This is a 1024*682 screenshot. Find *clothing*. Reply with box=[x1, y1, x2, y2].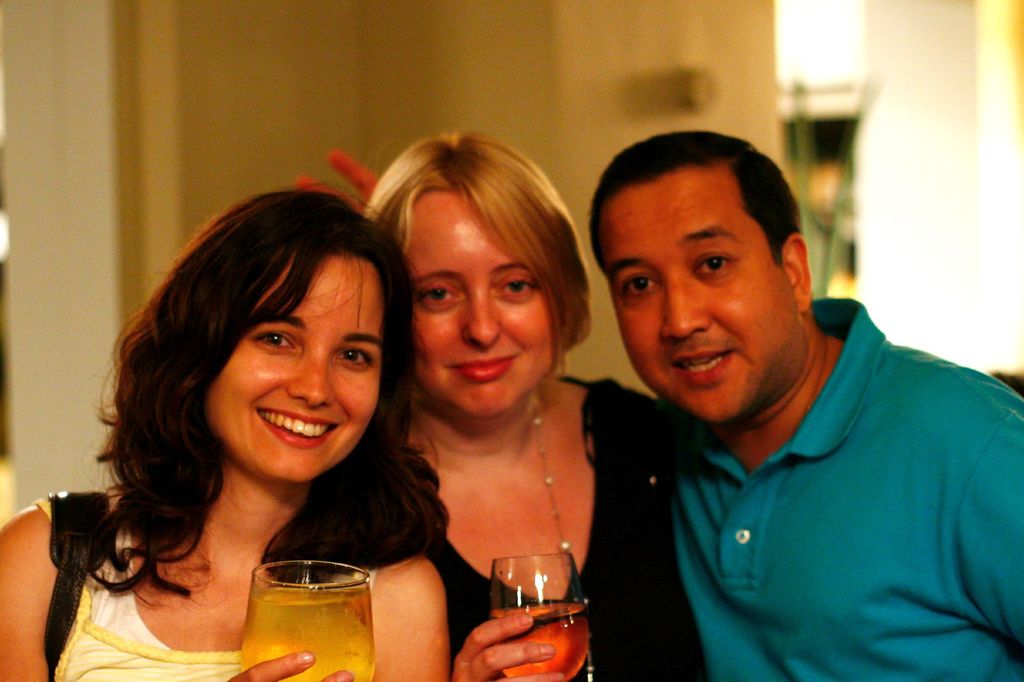
box=[51, 492, 376, 681].
